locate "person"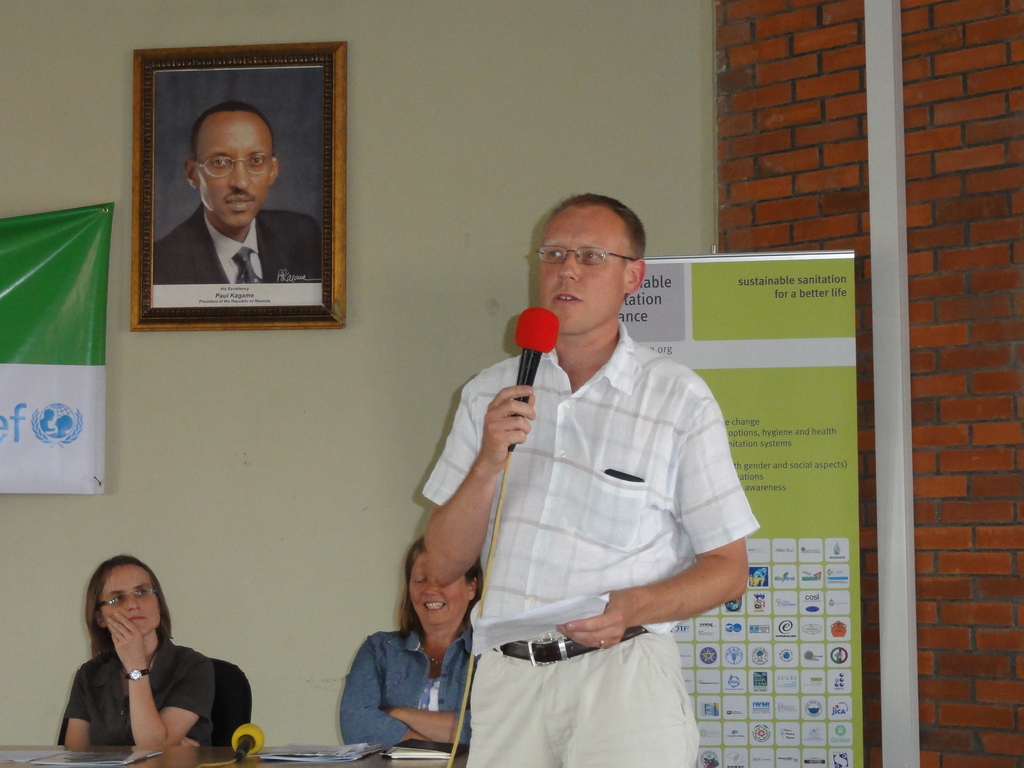
l=333, t=535, r=486, b=749
